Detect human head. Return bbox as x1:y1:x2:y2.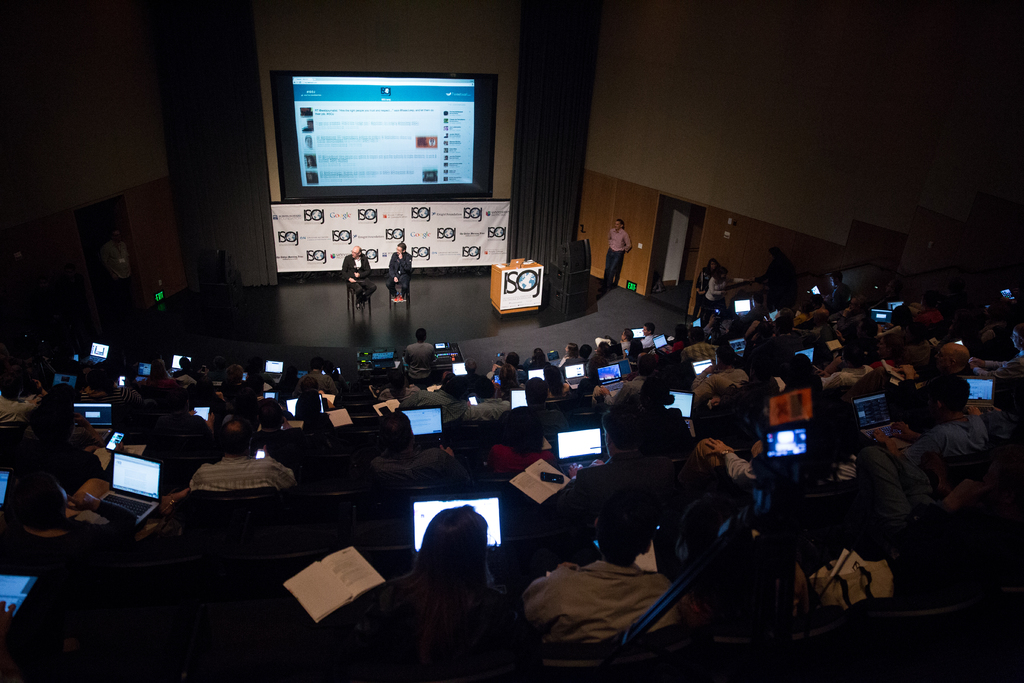
495:365:519:393.
